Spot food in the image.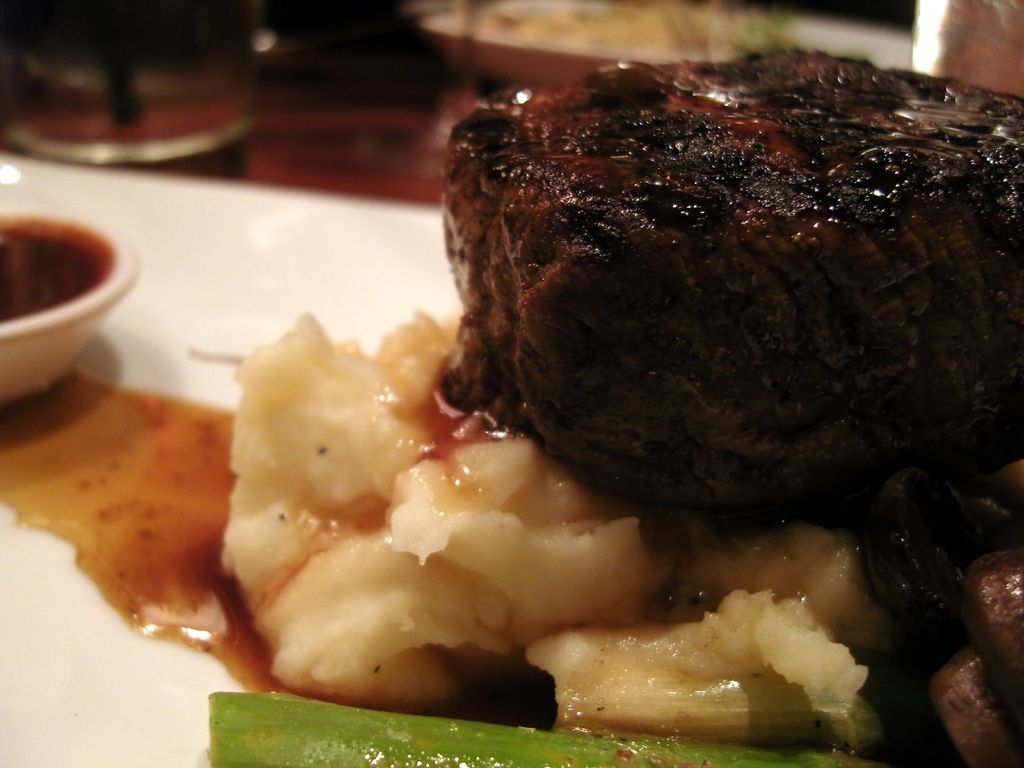
food found at pyautogui.locateOnScreen(491, 40, 1020, 568).
